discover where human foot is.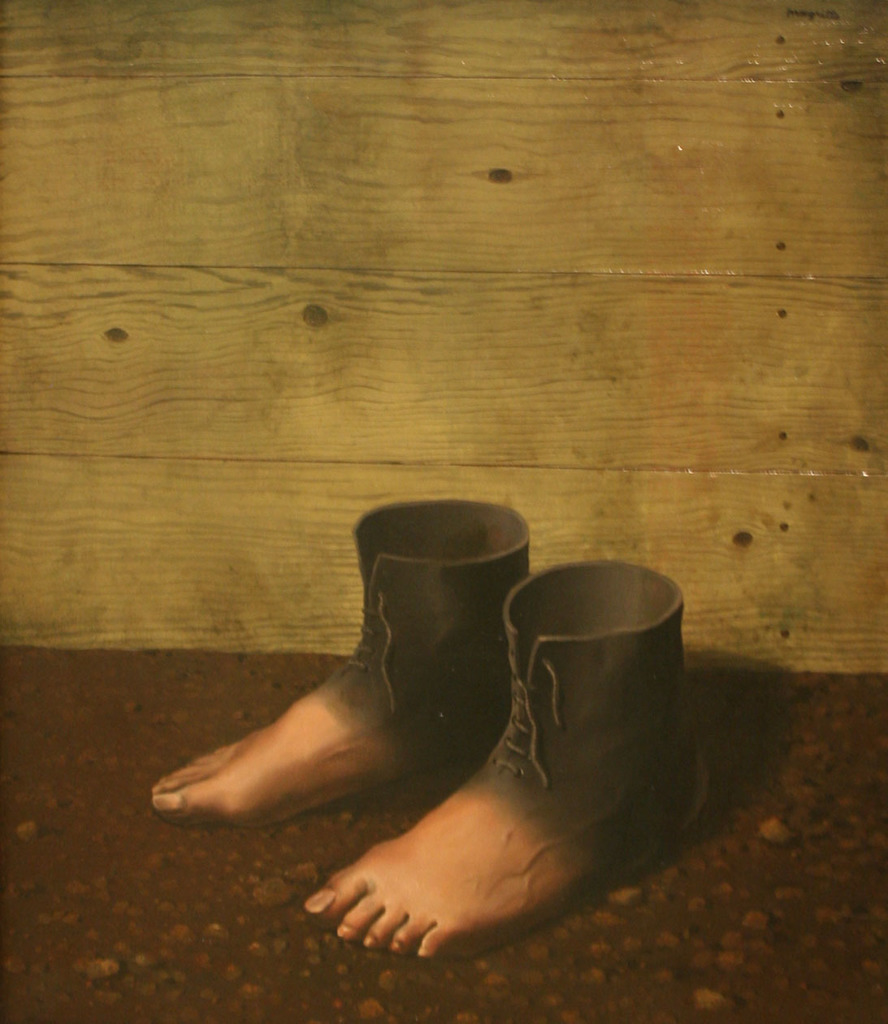
Discovered at detection(300, 692, 710, 959).
